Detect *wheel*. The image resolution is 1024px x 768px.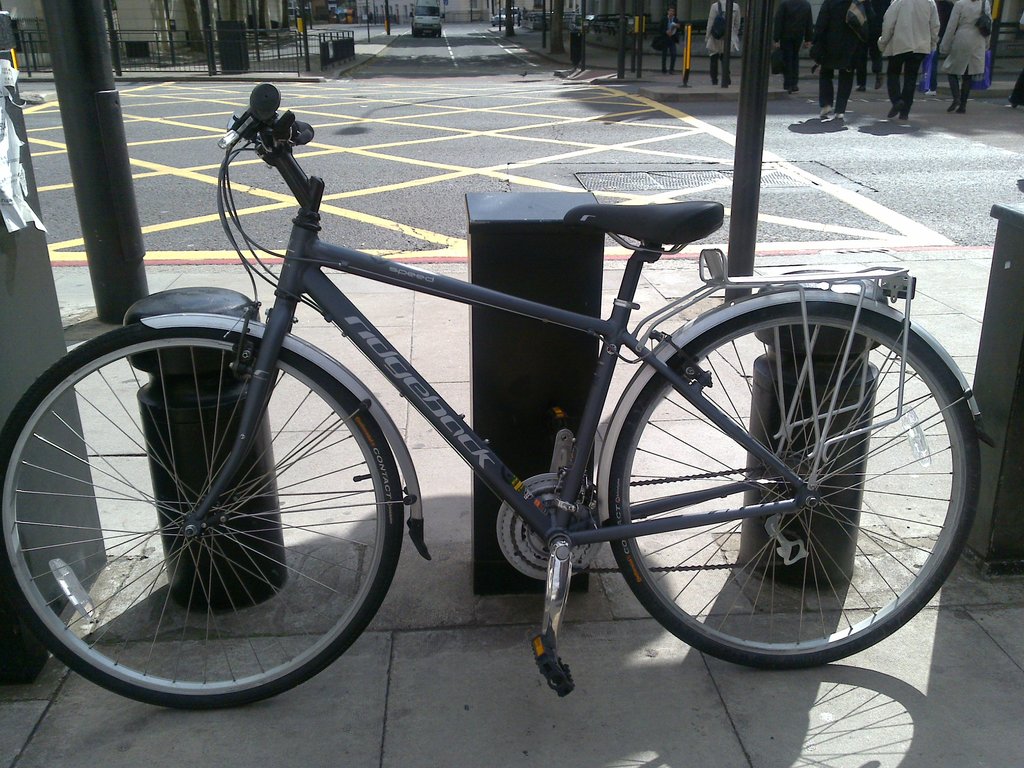
bbox=[0, 321, 408, 706].
